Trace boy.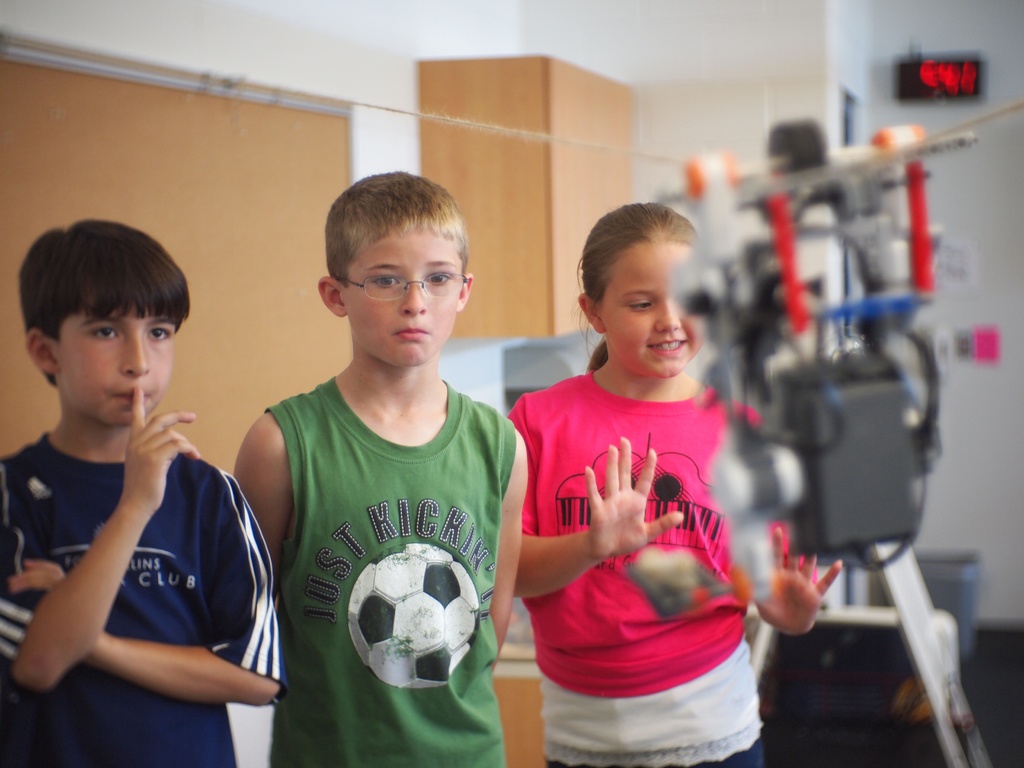
Traced to BBox(0, 208, 282, 767).
